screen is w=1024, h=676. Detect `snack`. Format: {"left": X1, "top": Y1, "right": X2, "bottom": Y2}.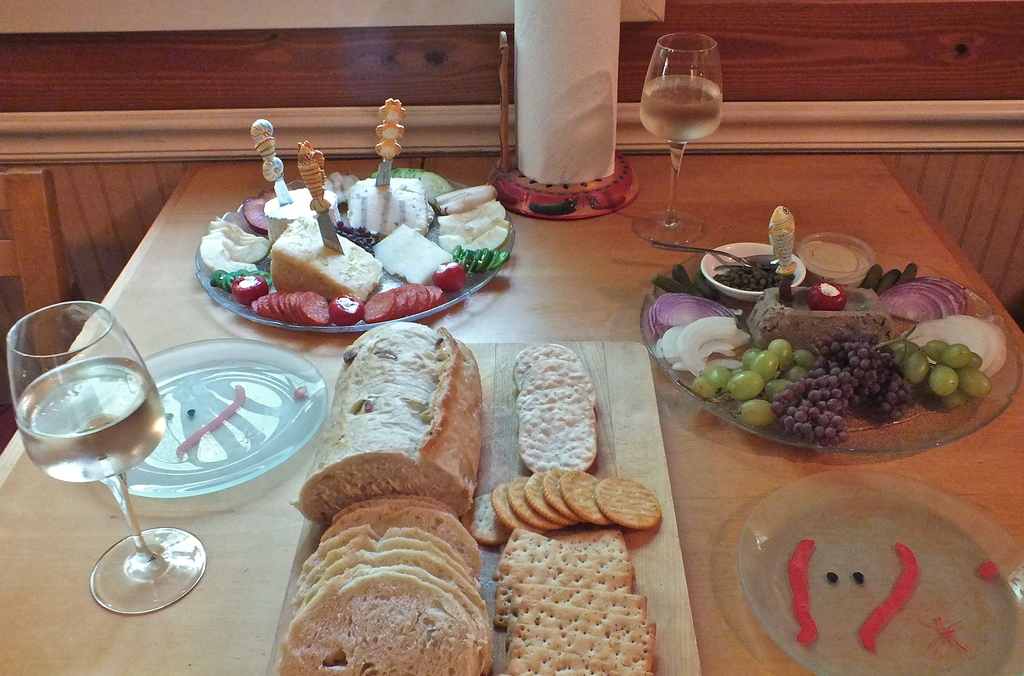
{"left": 270, "top": 215, "right": 387, "bottom": 306}.
